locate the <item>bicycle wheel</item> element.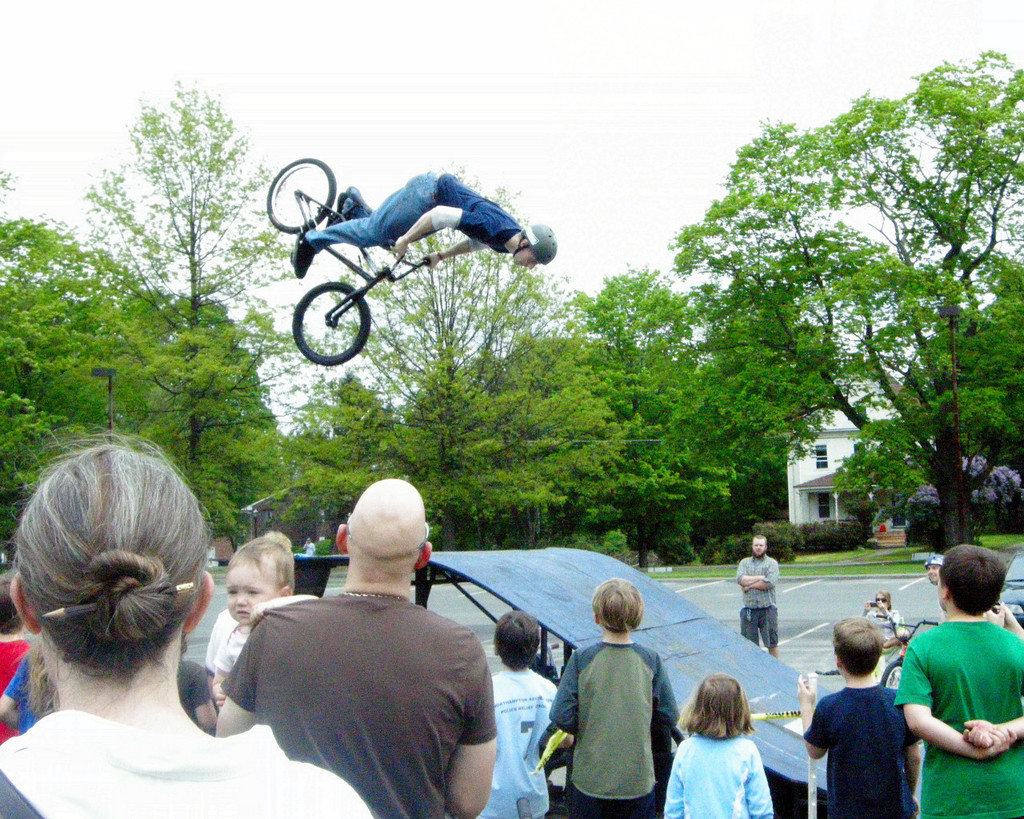
Element bbox: (left=878, top=662, right=900, bottom=692).
